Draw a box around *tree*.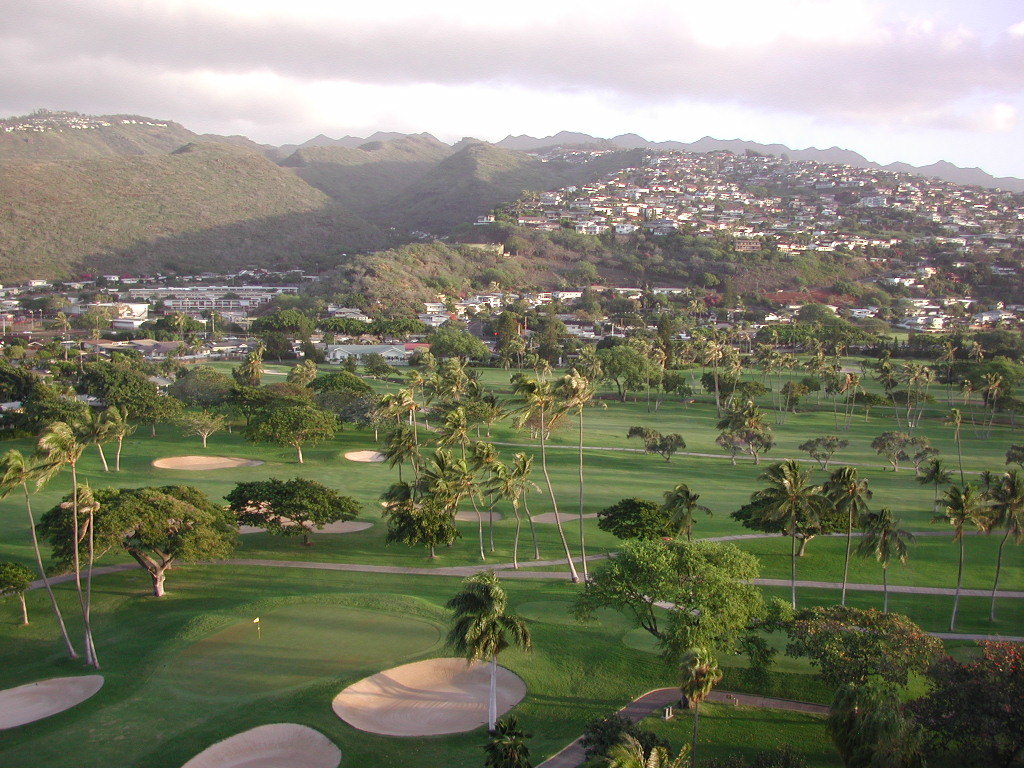
crop(480, 717, 526, 767).
